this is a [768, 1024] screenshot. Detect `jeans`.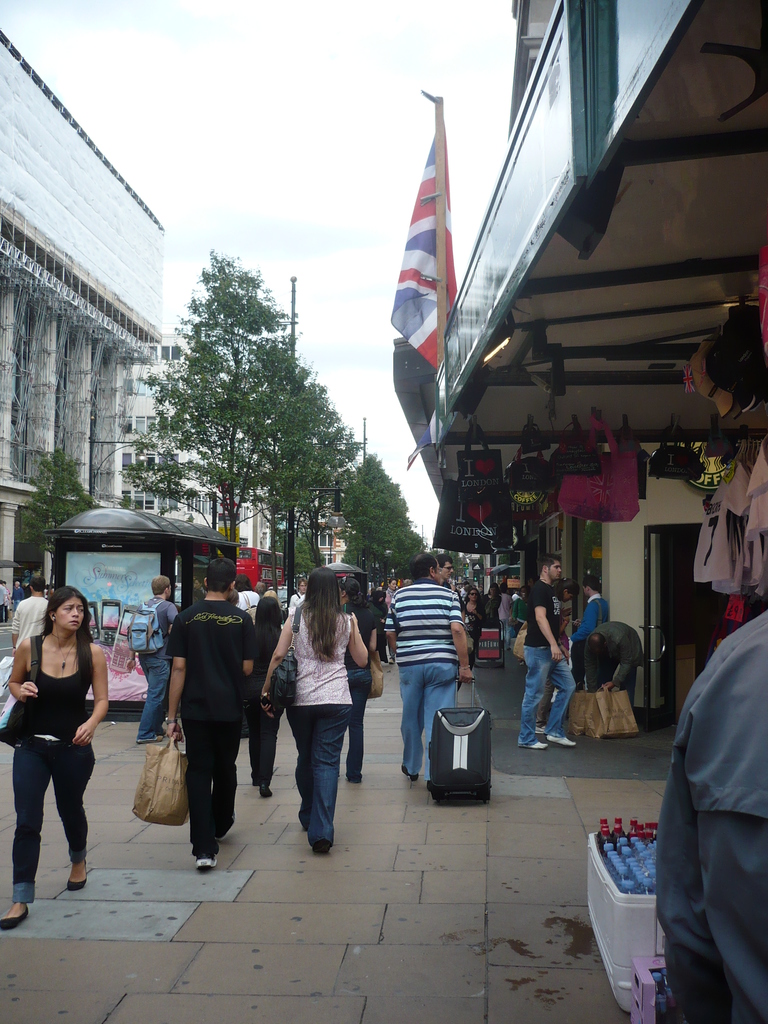
349, 671, 372, 771.
